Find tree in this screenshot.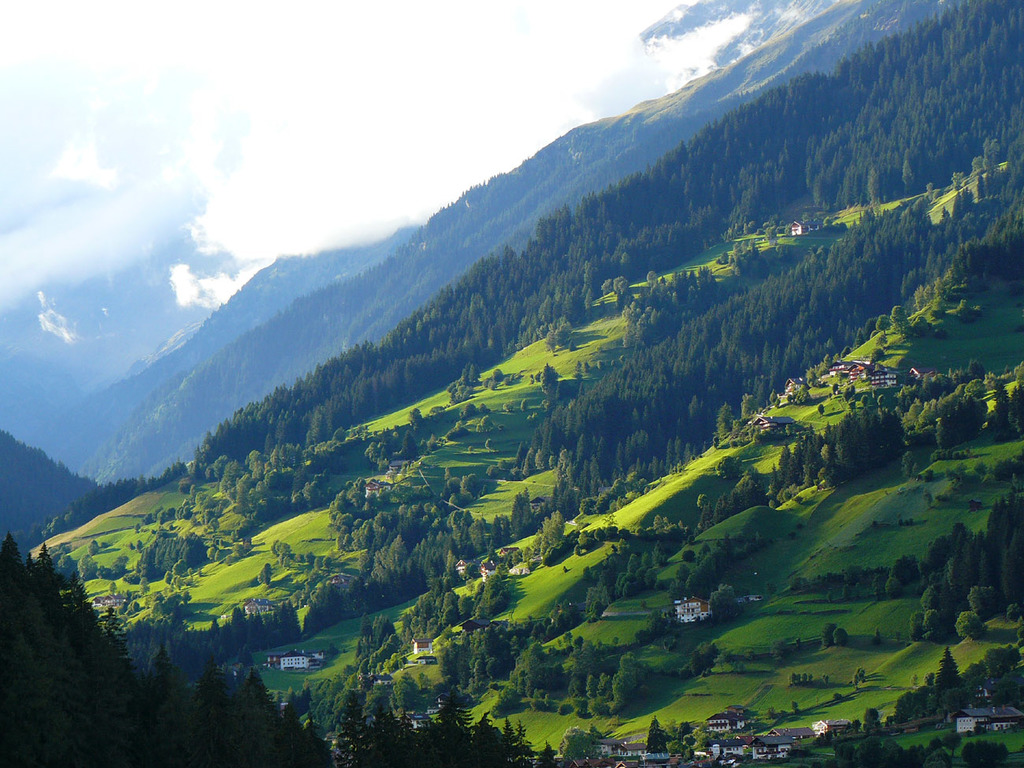
The bounding box for tree is rect(927, 744, 948, 767).
